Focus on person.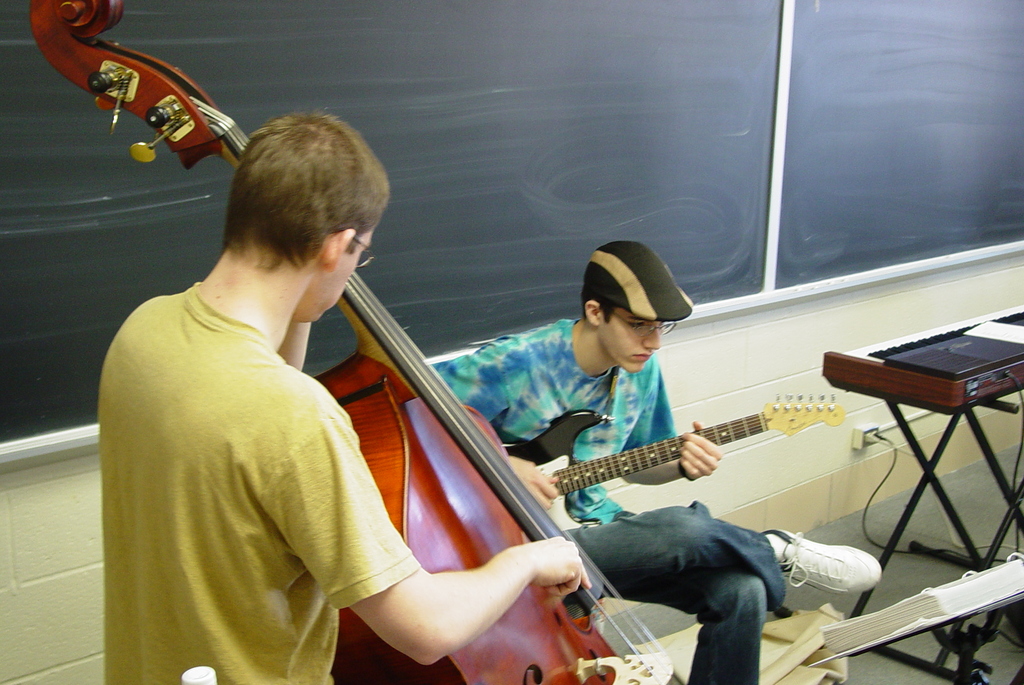
Focused at 101/99/589/684.
